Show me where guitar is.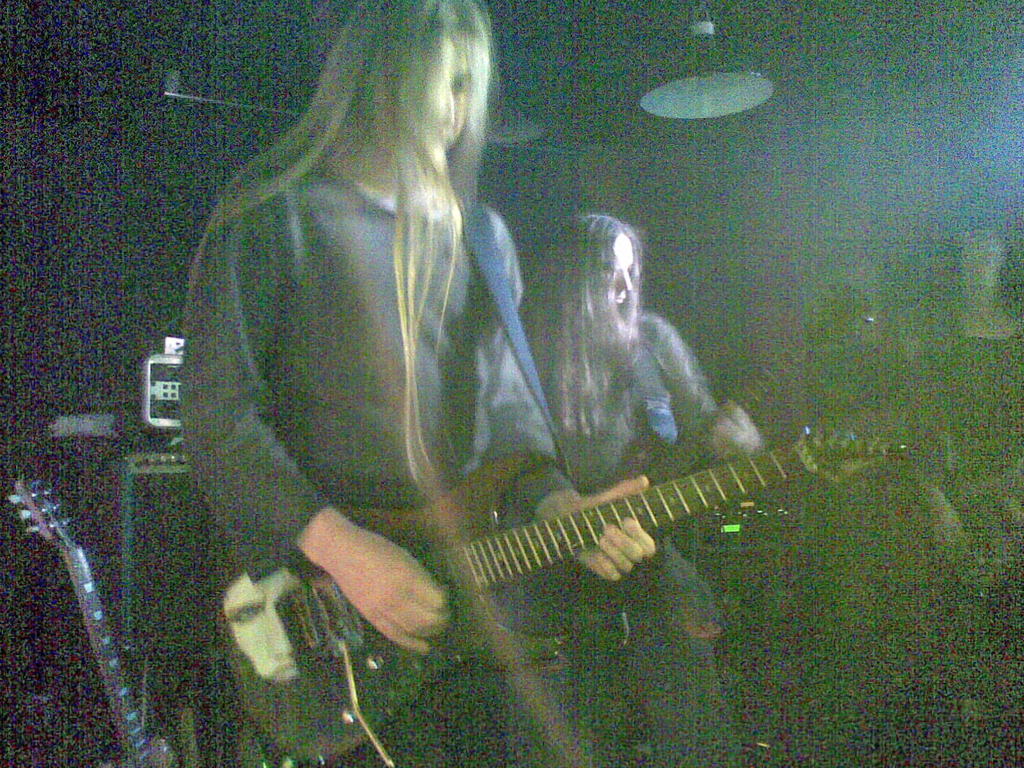
guitar is at locate(0, 477, 203, 767).
